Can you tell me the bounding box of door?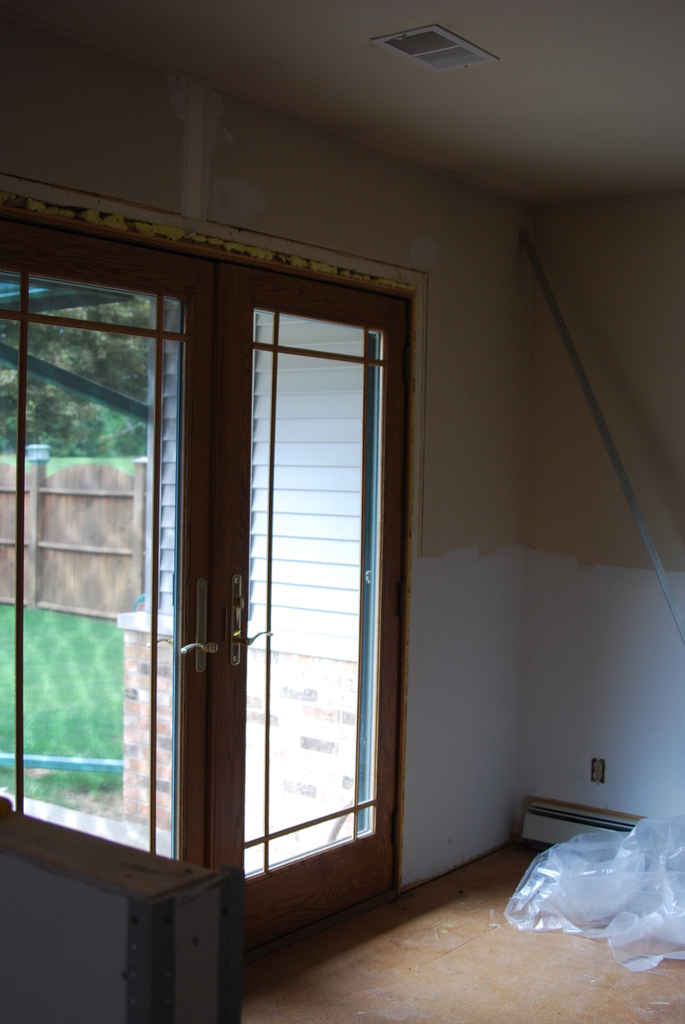
rect(0, 211, 417, 968).
